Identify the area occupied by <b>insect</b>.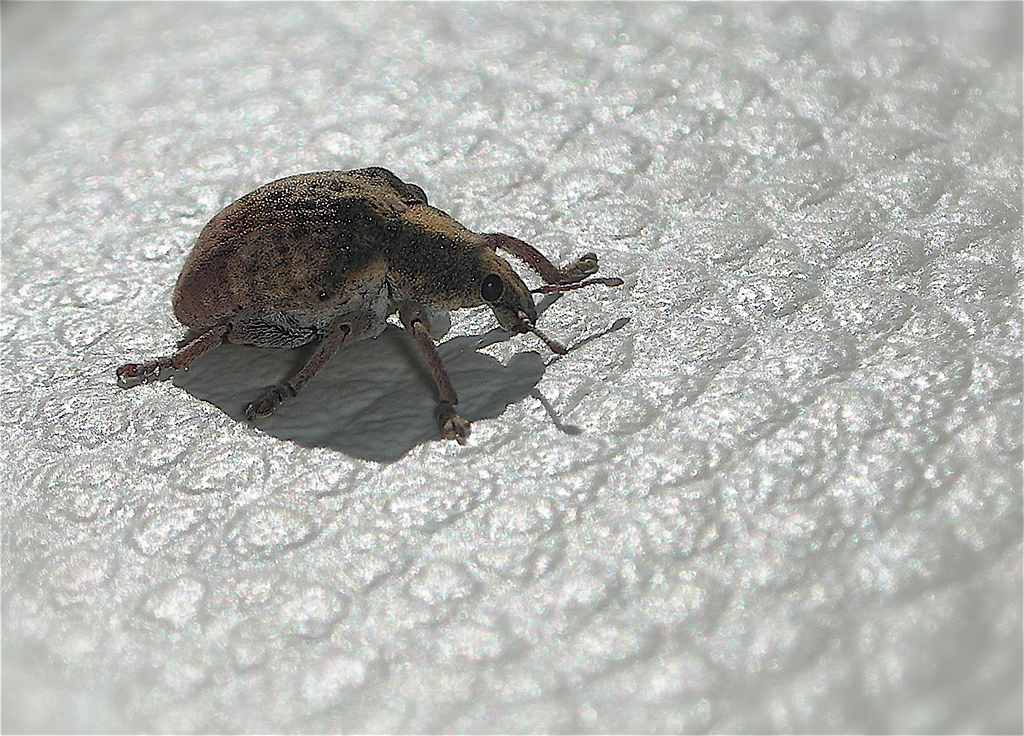
Area: pyautogui.locateOnScreen(109, 162, 620, 441).
